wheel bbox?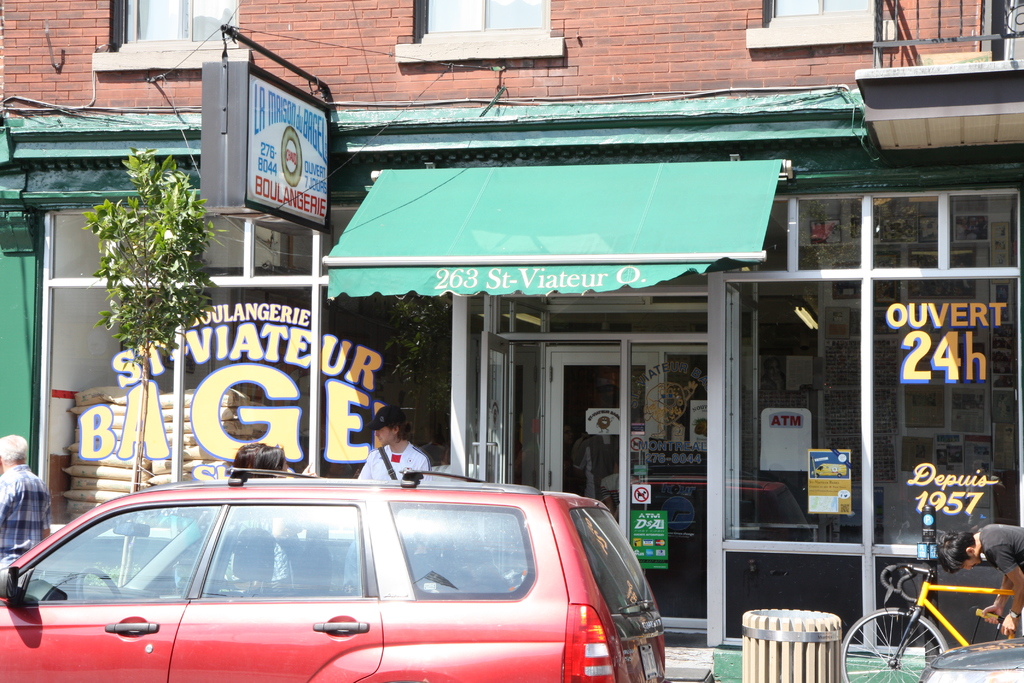
box(842, 606, 950, 682)
